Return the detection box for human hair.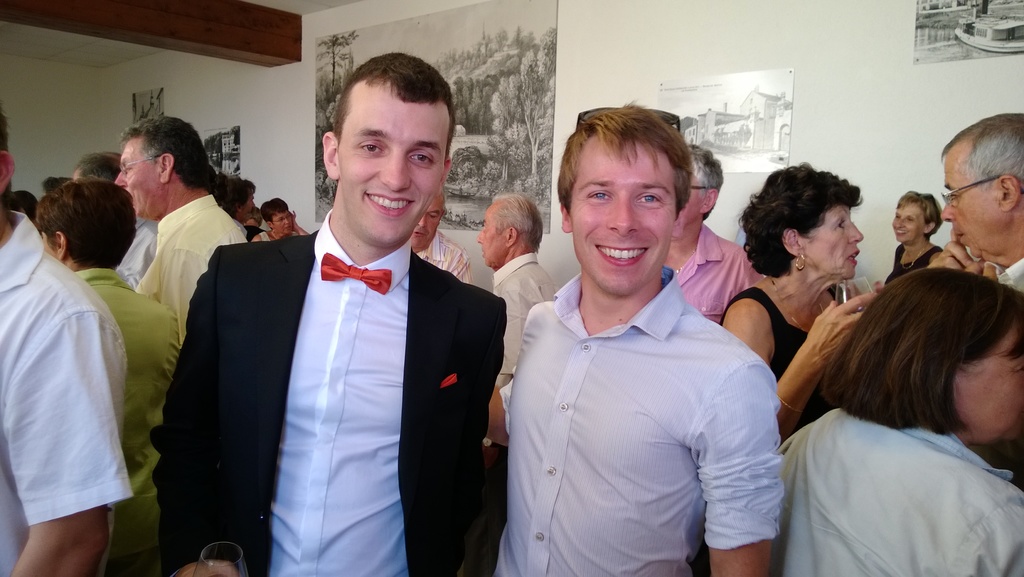
bbox=[688, 144, 722, 219].
